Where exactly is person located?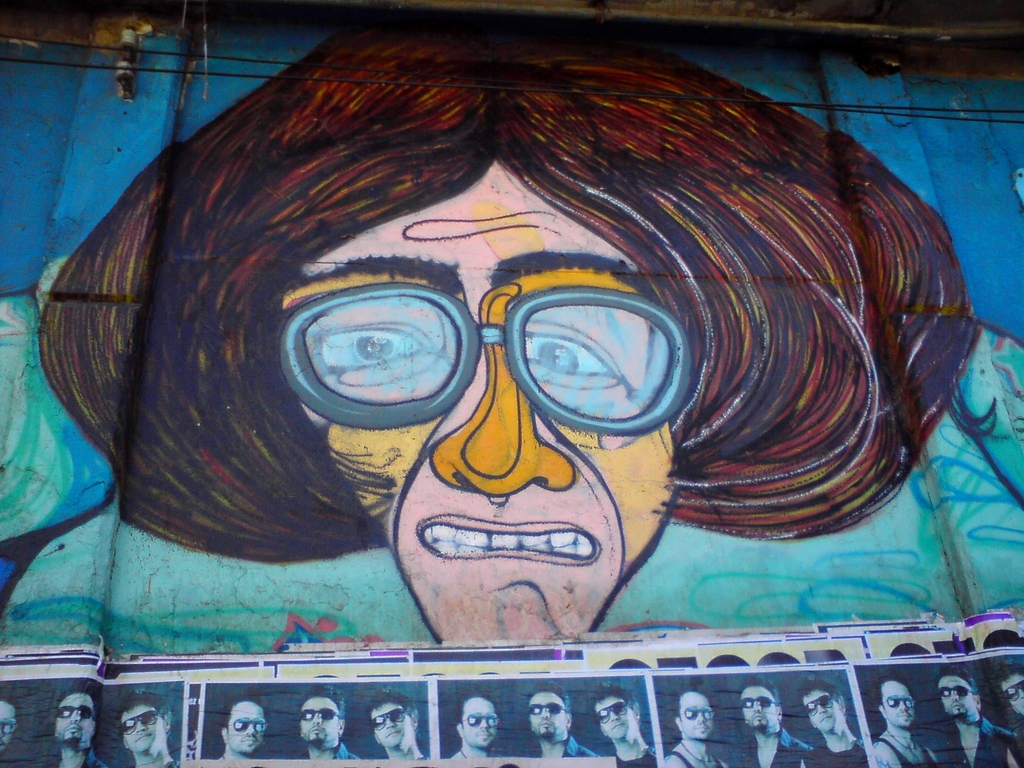
Its bounding box is select_region(0, 698, 20, 767).
